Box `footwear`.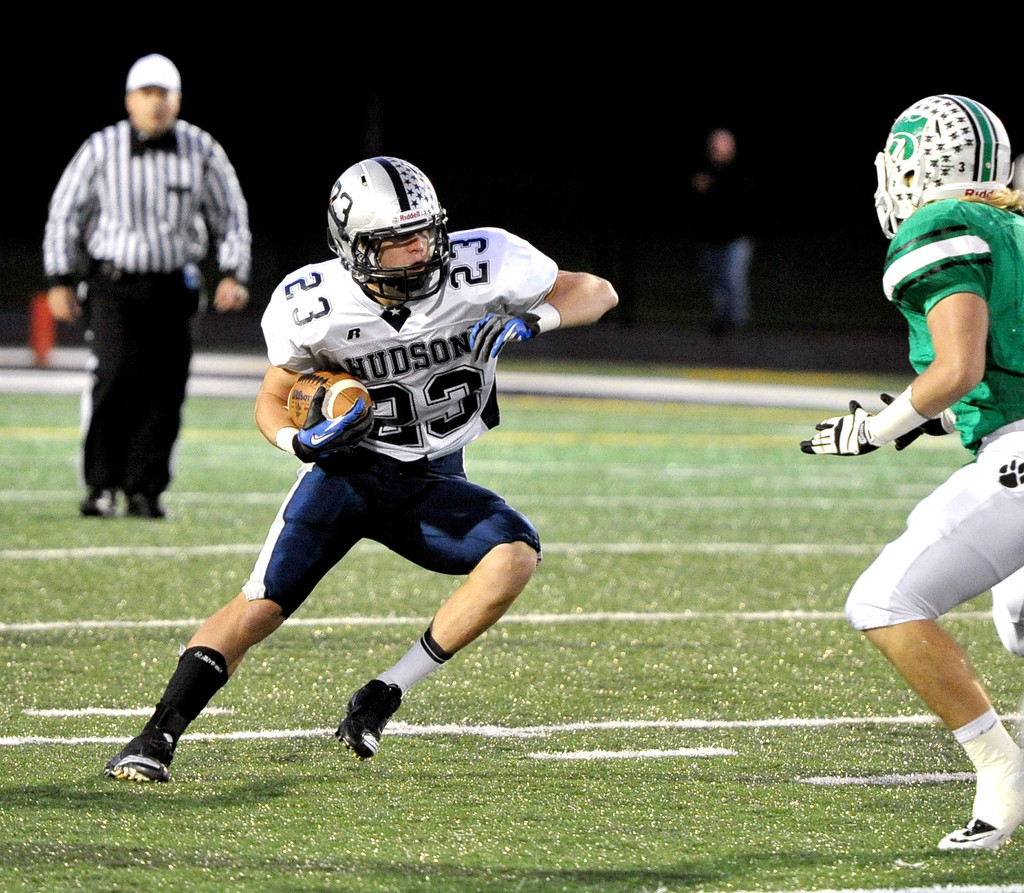
[124, 487, 172, 519].
